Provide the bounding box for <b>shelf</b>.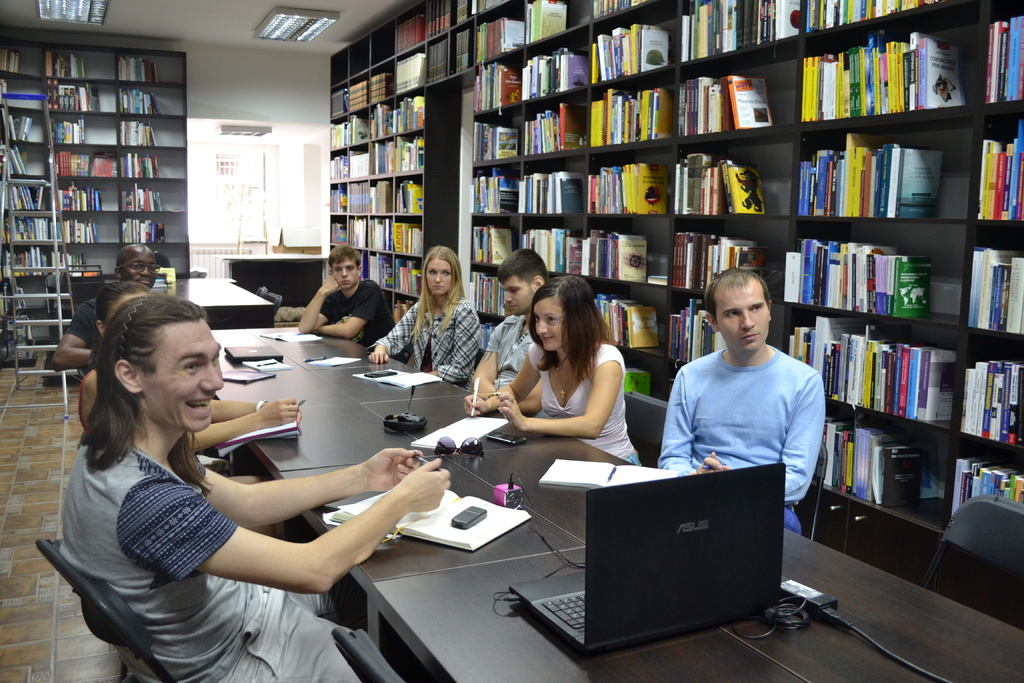
393/125/435/172.
